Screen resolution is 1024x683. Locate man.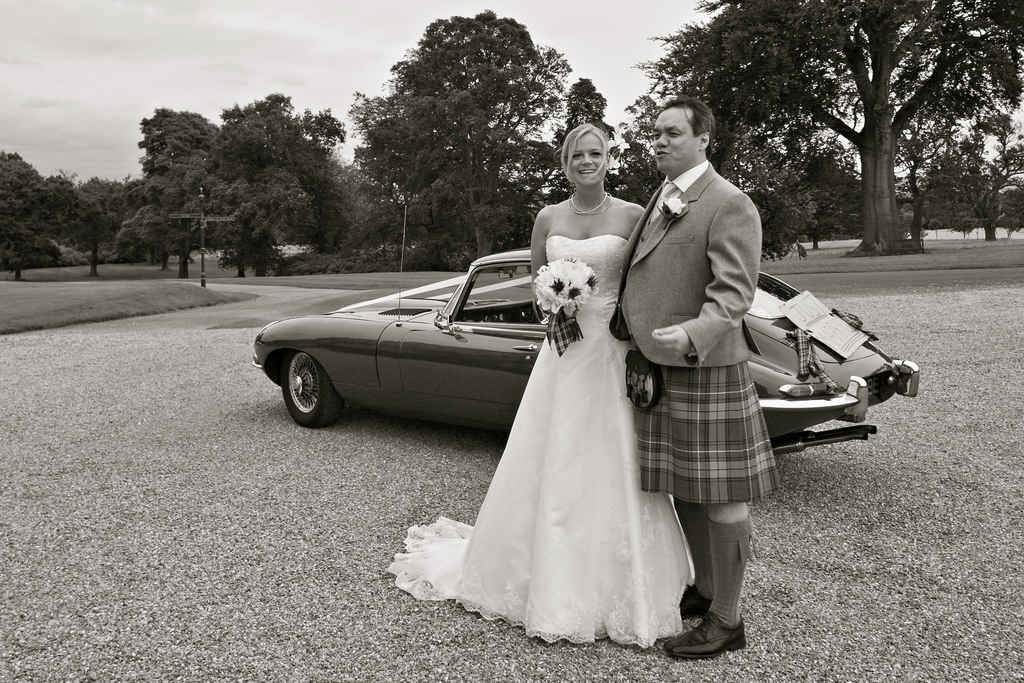
(628,84,799,652).
